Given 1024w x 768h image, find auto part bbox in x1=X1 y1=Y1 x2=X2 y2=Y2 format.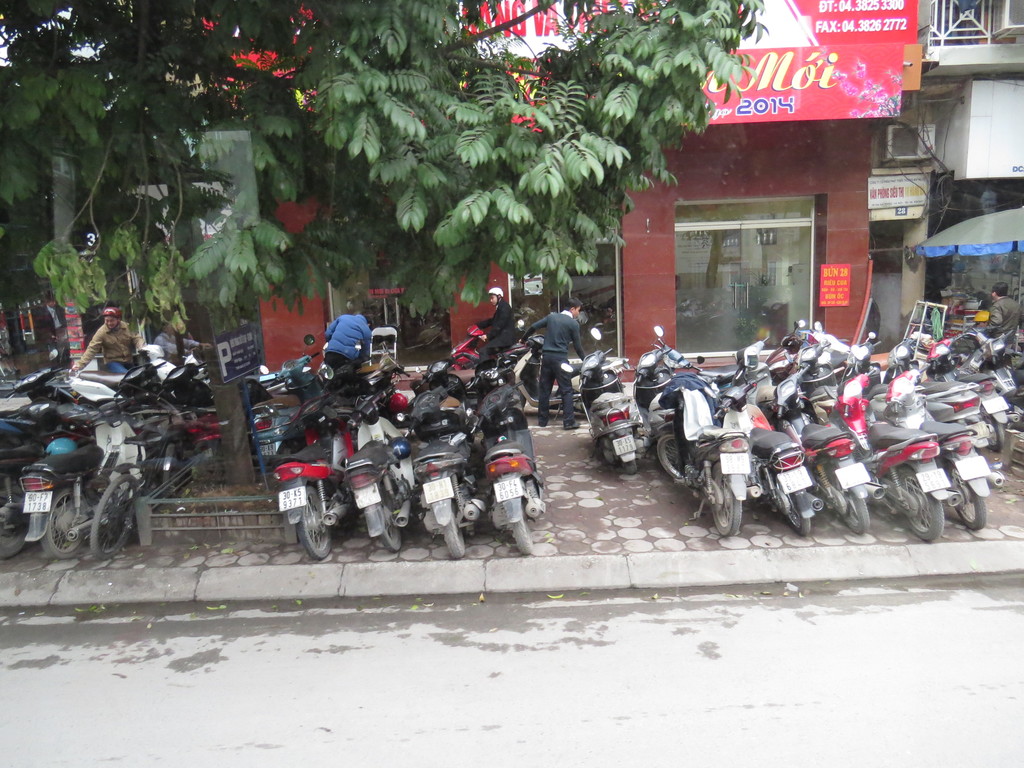
x1=908 y1=471 x2=946 y2=541.
